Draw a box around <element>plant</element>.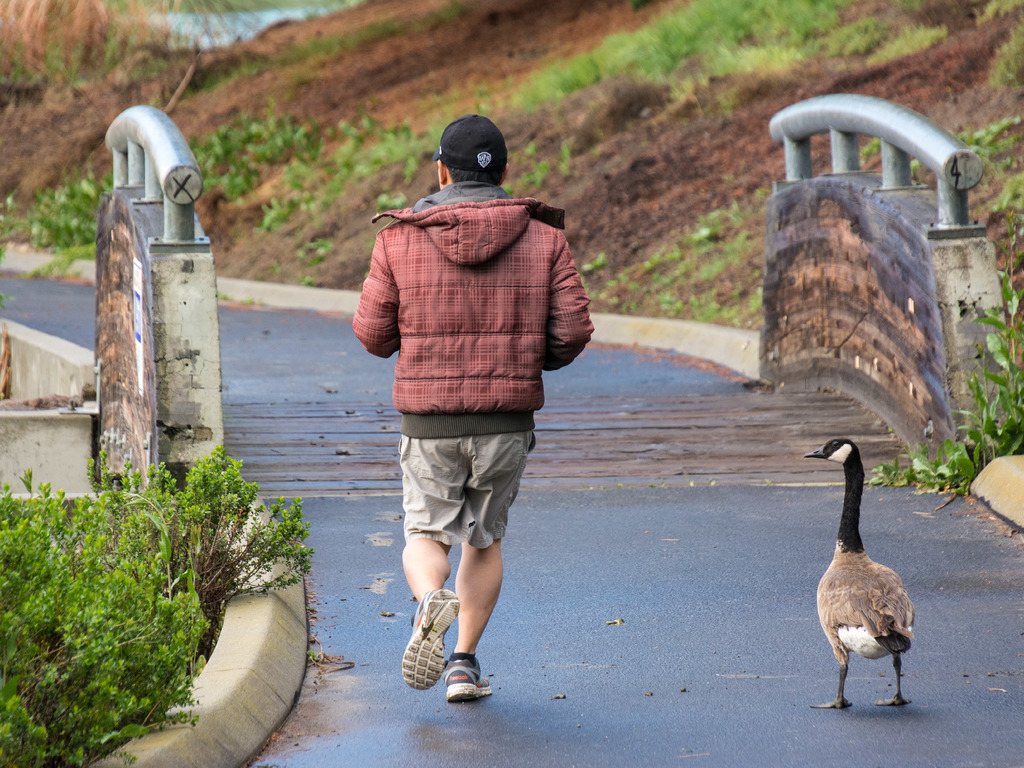
<box>861,257,1022,502</box>.
